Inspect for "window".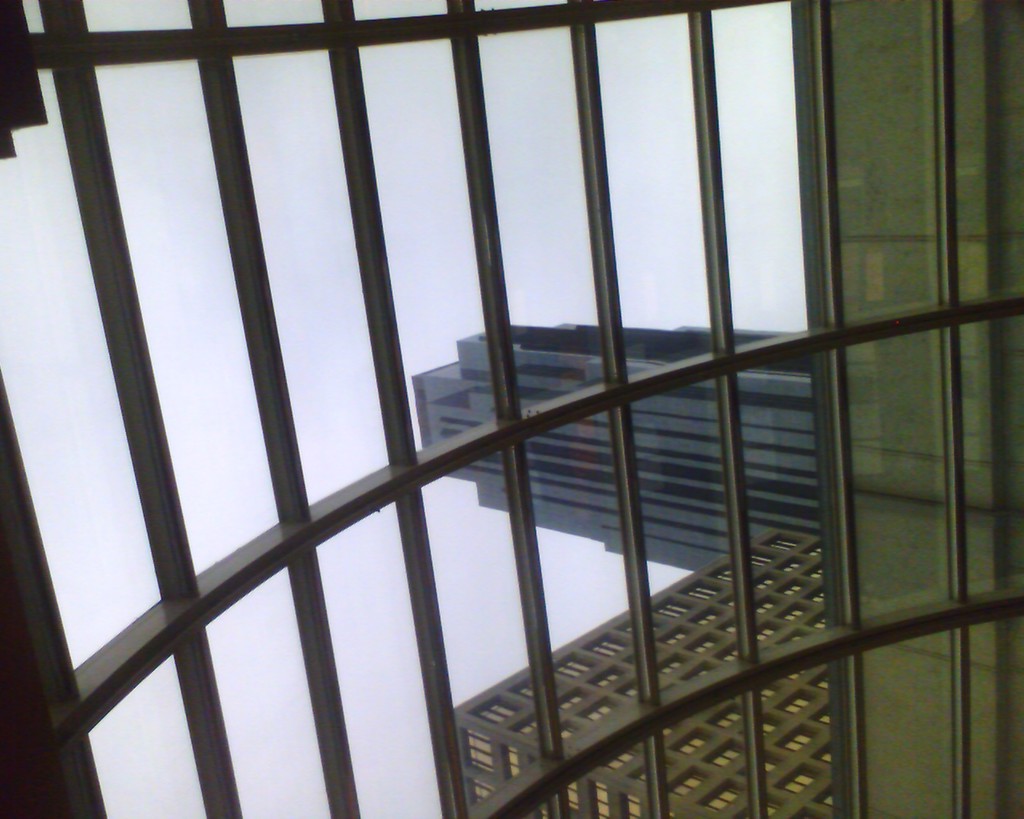
Inspection: BBox(555, 646, 602, 675).
